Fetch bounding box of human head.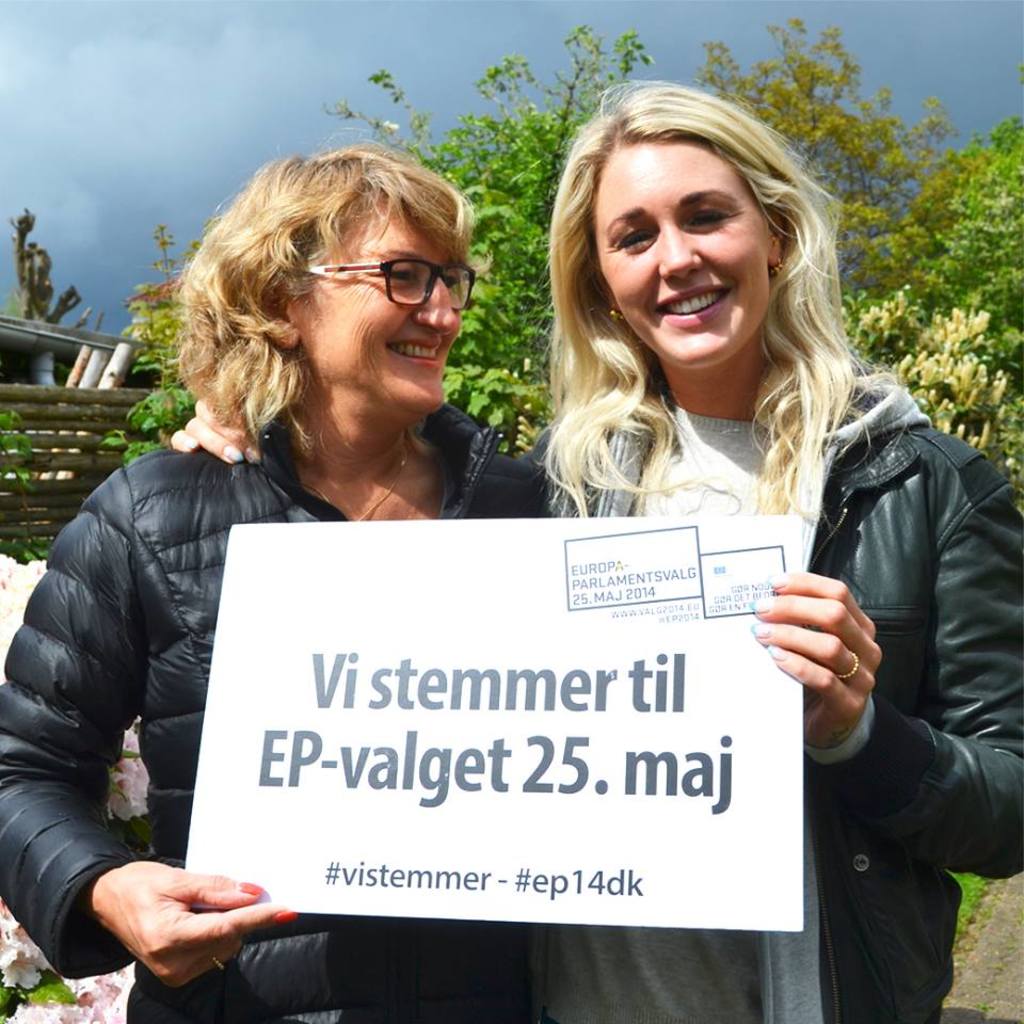
Bbox: (x1=138, y1=121, x2=497, y2=450).
